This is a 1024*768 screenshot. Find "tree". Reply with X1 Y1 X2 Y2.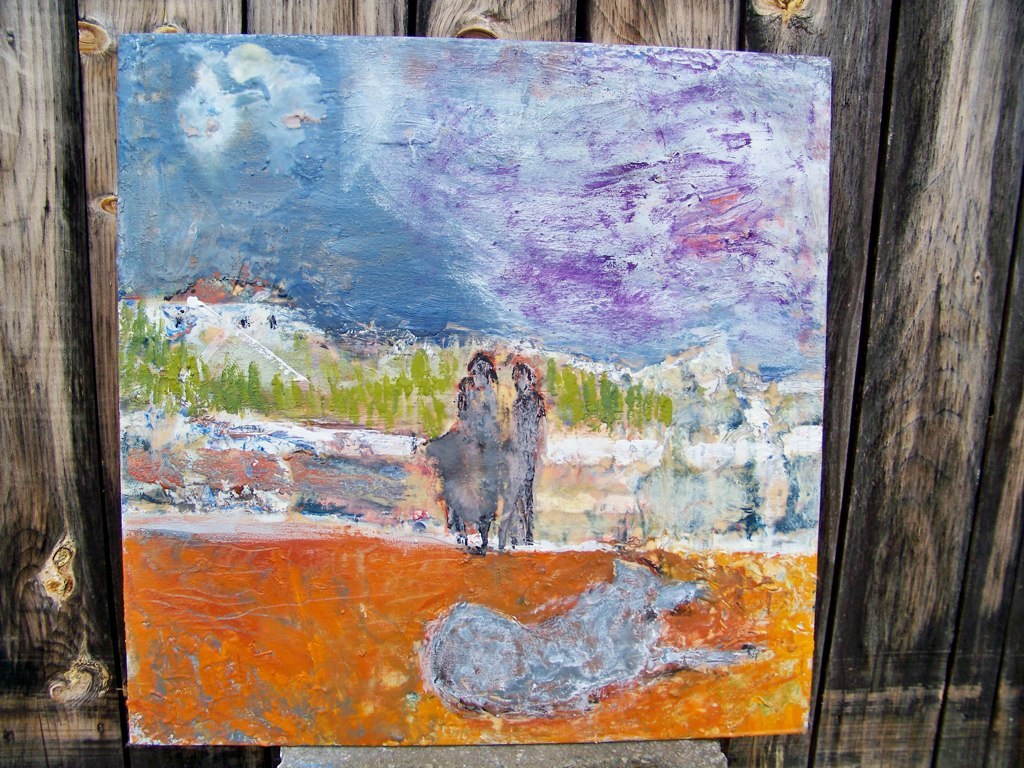
130 340 163 400.
